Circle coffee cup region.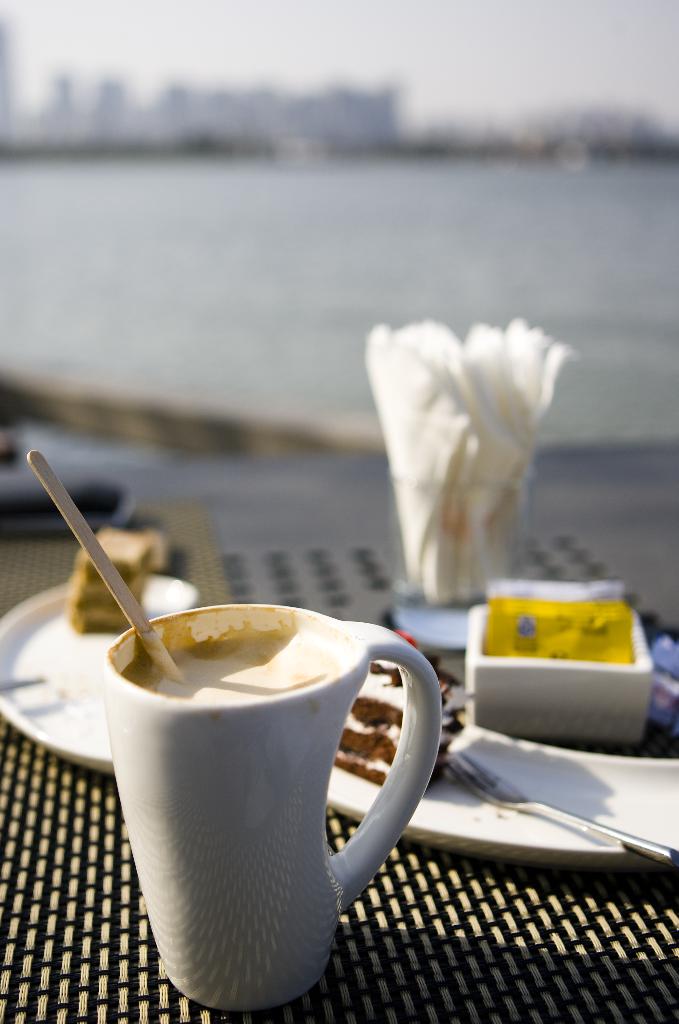
Region: pyautogui.locateOnScreen(93, 599, 447, 1014).
